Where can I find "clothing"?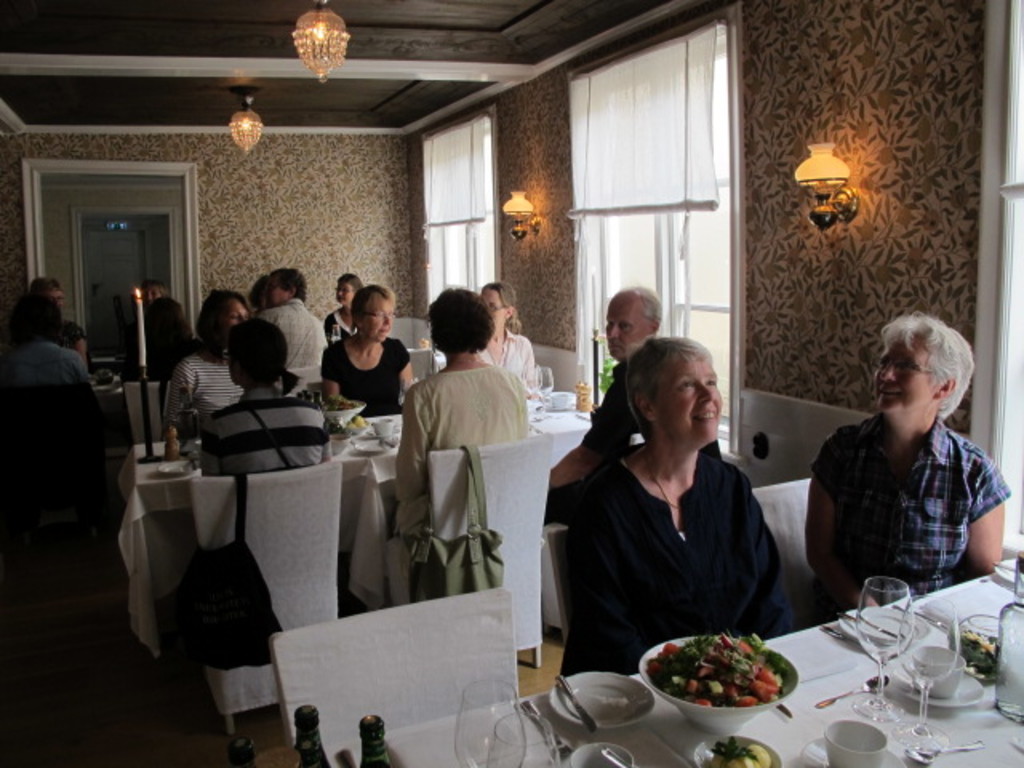
You can find it at [left=157, top=347, right=248, bottom=424].
